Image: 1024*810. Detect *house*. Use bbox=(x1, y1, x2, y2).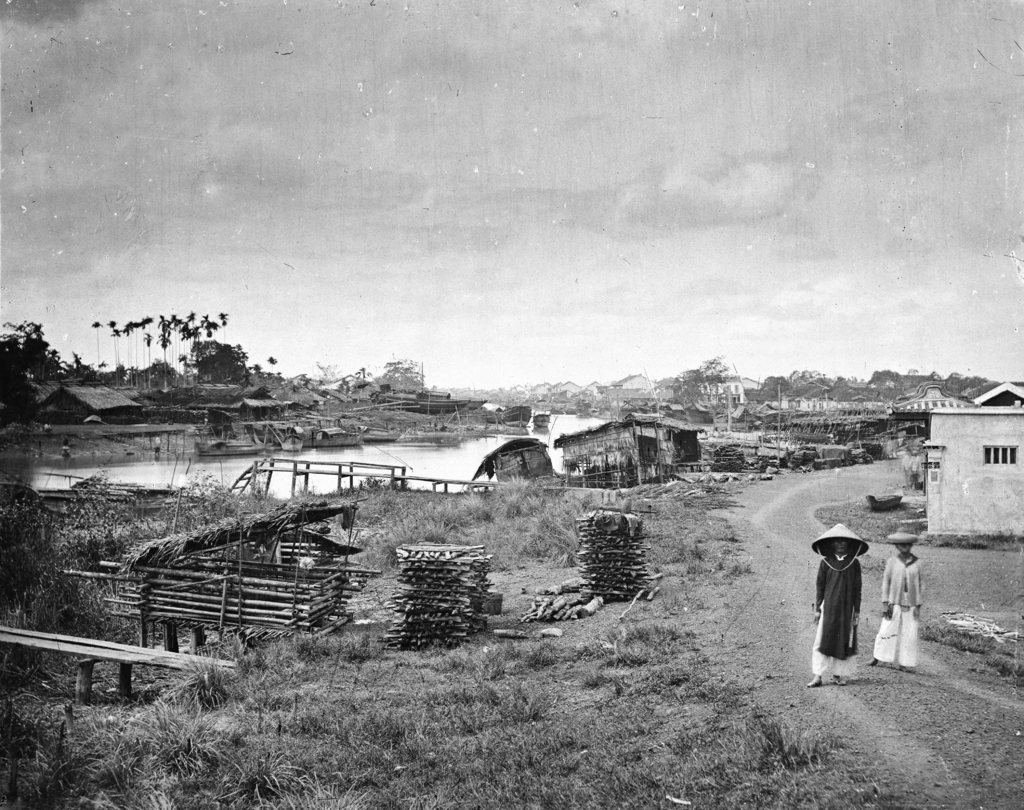
bbox=(586, 377, 608, 409).
